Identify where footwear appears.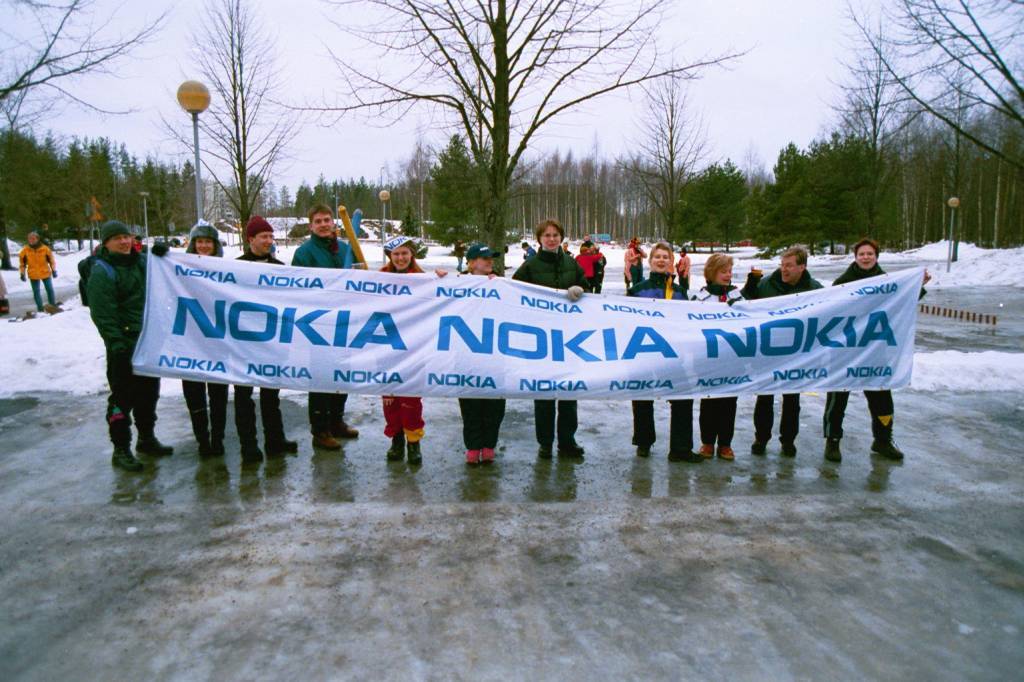
Appears at 392/431/407/459.
